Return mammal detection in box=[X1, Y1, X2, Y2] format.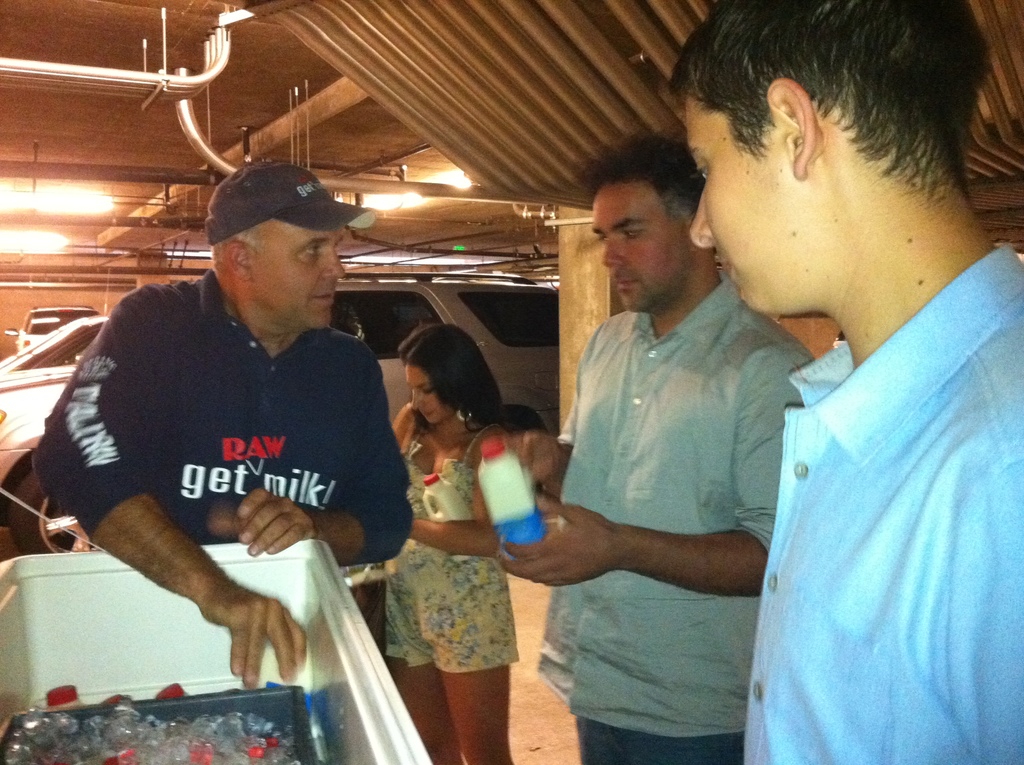
box=[667, 0, 1023, 764].
